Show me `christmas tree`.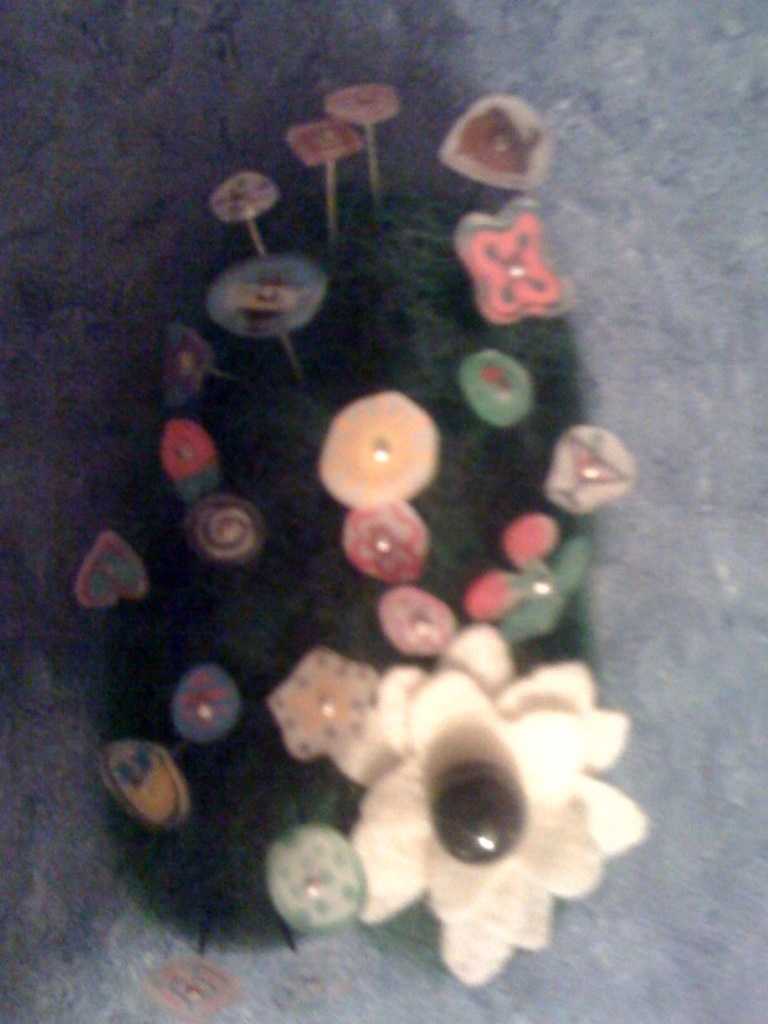
`christmas tree` is here: select_region(58, 78, 653, 1000).
